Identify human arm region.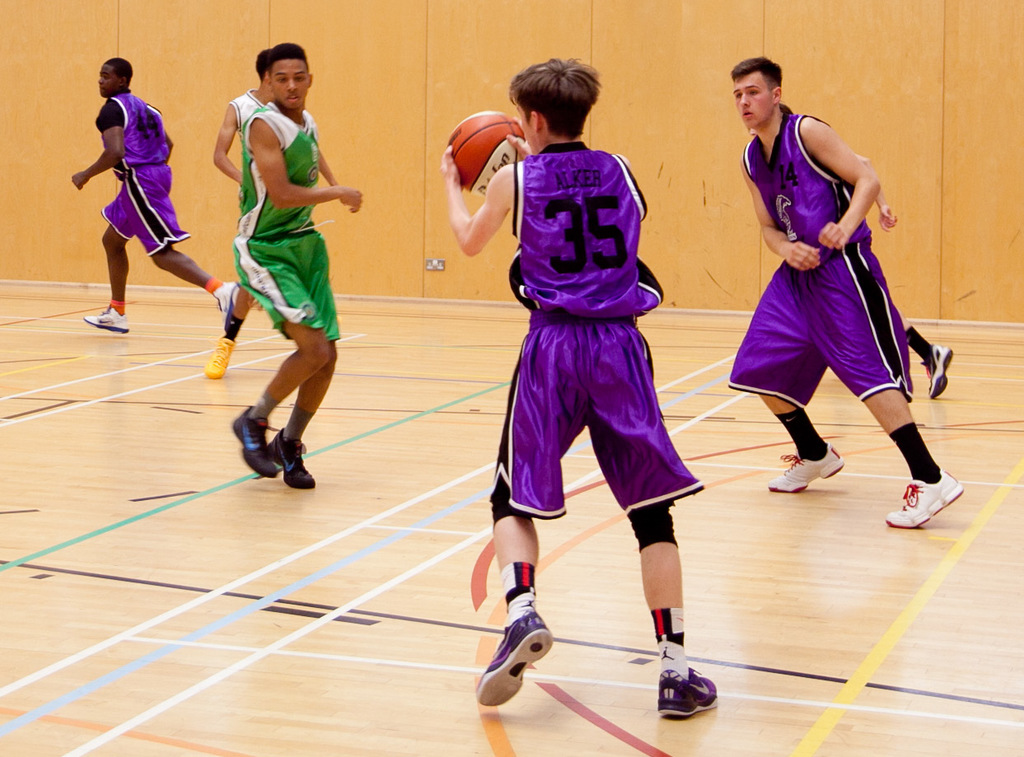
Region: crop(312, 153, 339, 186).
